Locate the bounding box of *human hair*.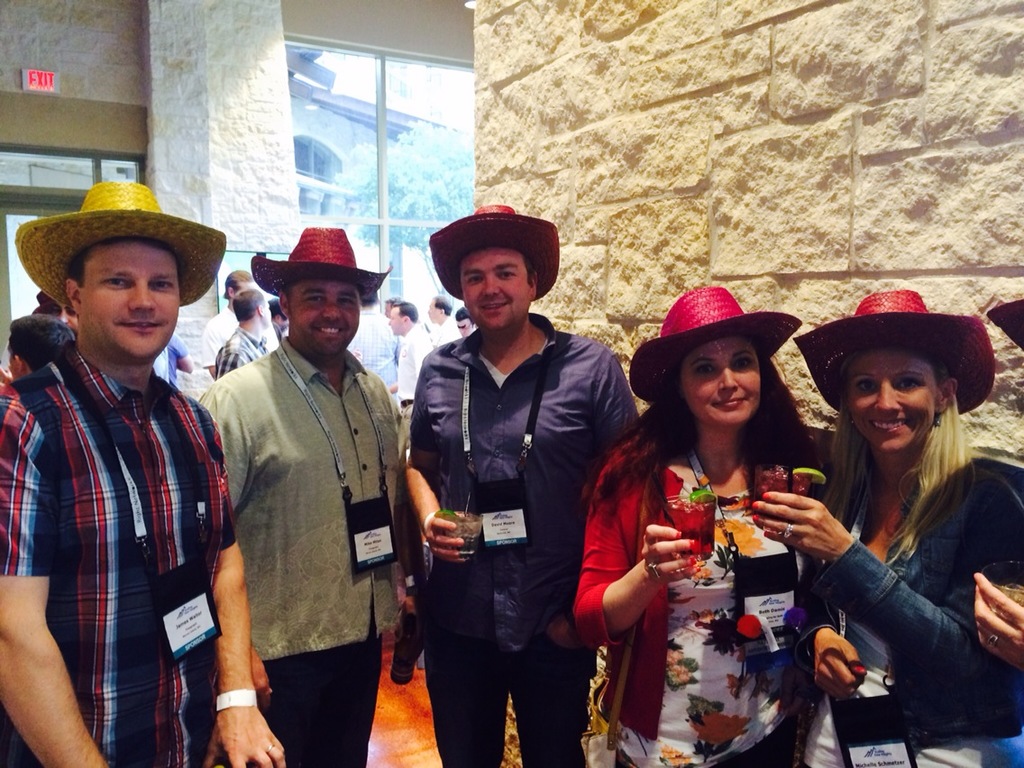
Bounding box: 453/306/474/325.
